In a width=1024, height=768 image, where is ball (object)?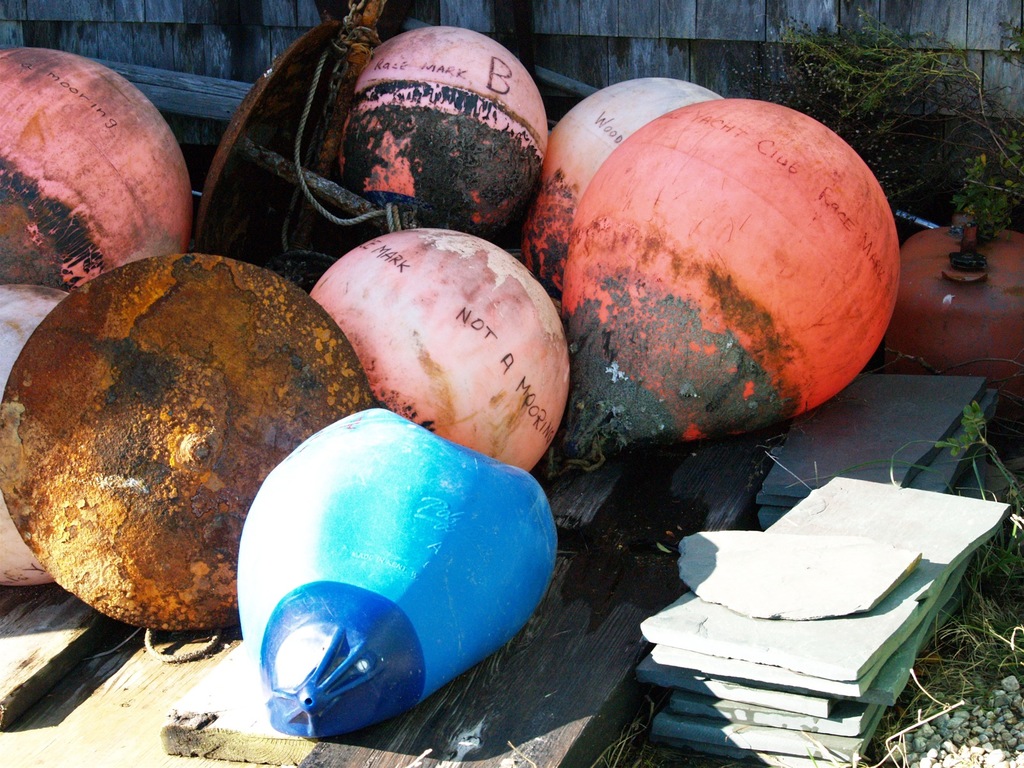
BBox(524, 78, 728, 296).
